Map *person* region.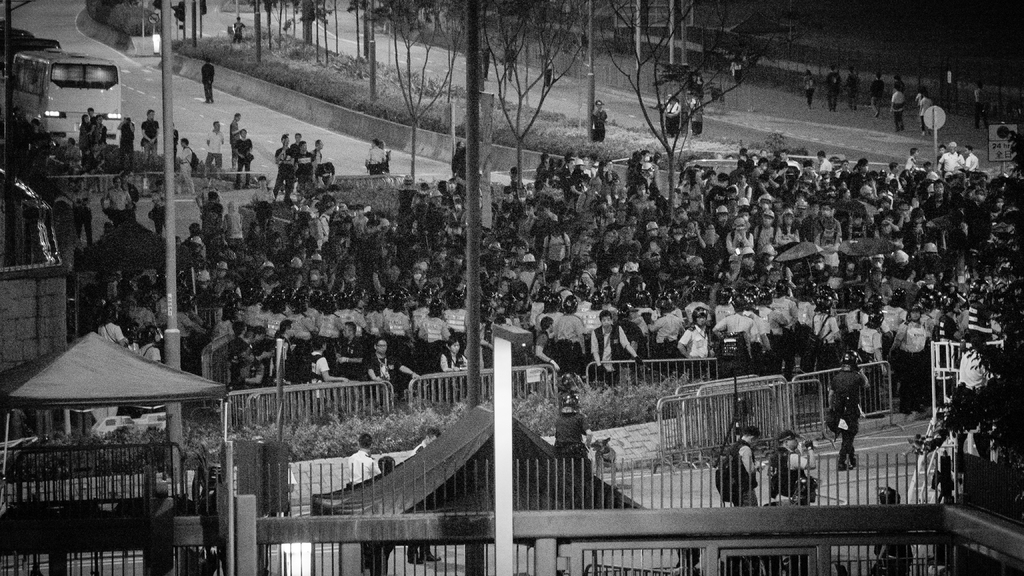
Mapped to left=172, top=138, right=191, bottom=189.
